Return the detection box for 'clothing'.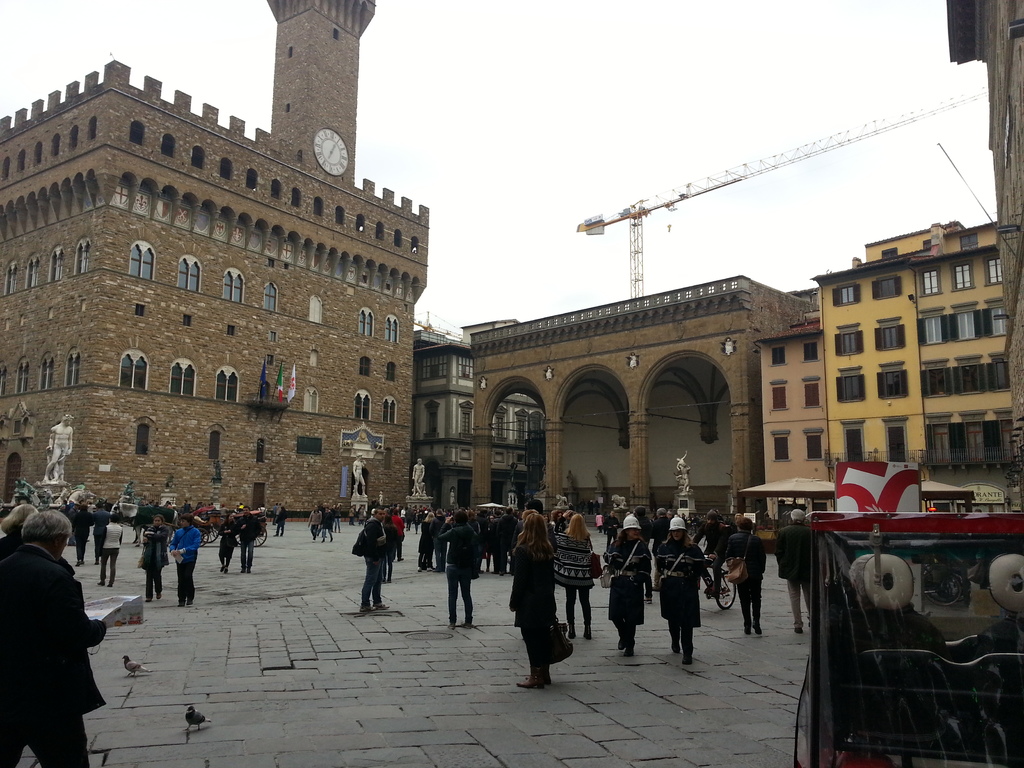
select_region(439, 523, 484, 620).
